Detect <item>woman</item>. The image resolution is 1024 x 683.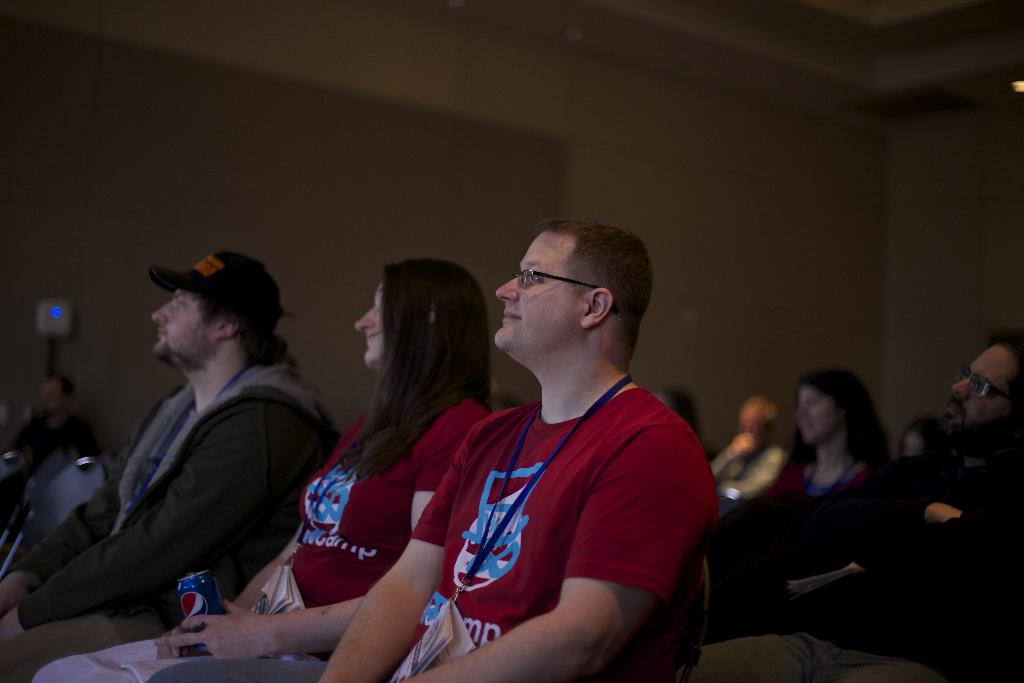
(left=11, top=243, right=474, bottom=682).
